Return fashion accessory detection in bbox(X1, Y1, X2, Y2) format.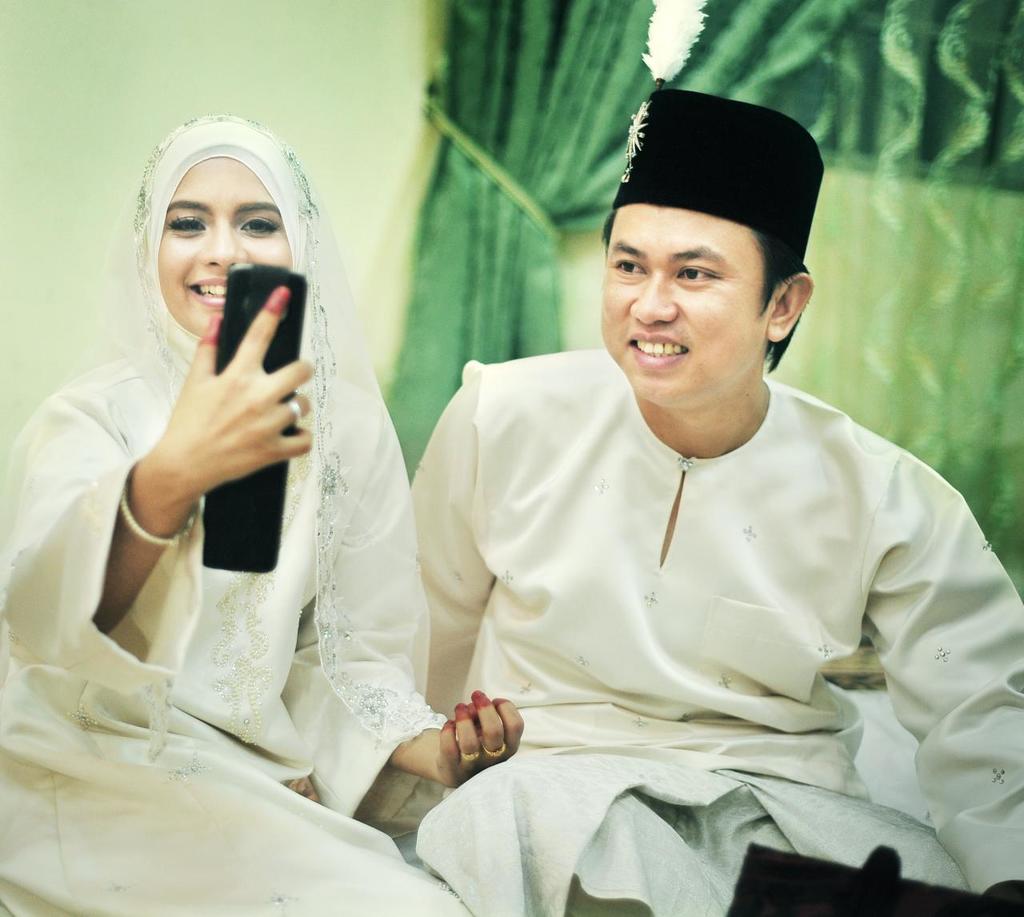
bbox(128, 484, 198, 547).
